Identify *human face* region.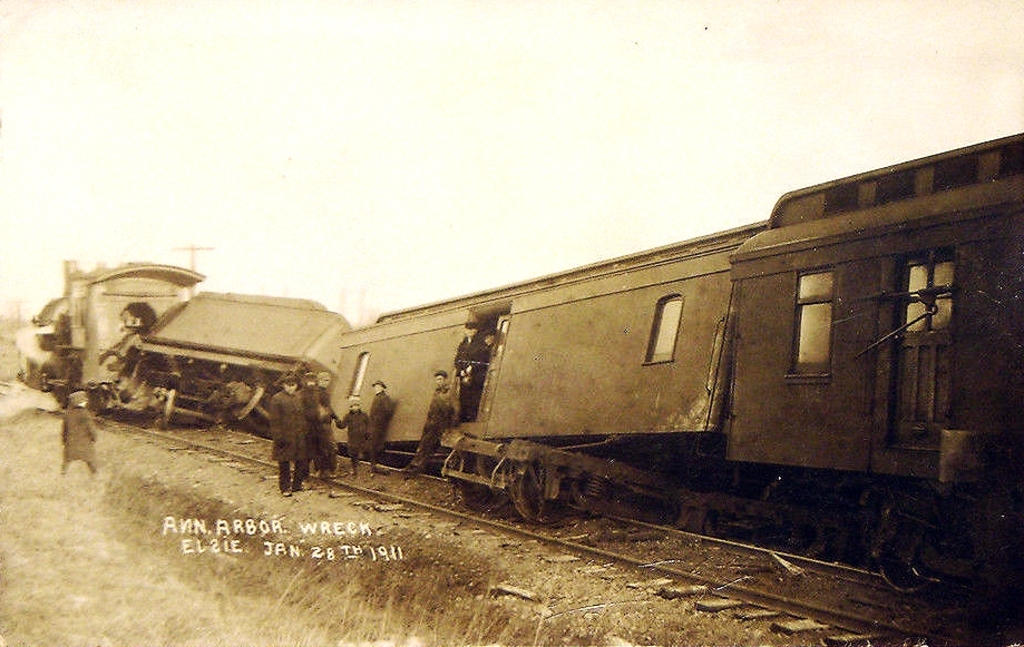
Region: (283,382,299,395).
